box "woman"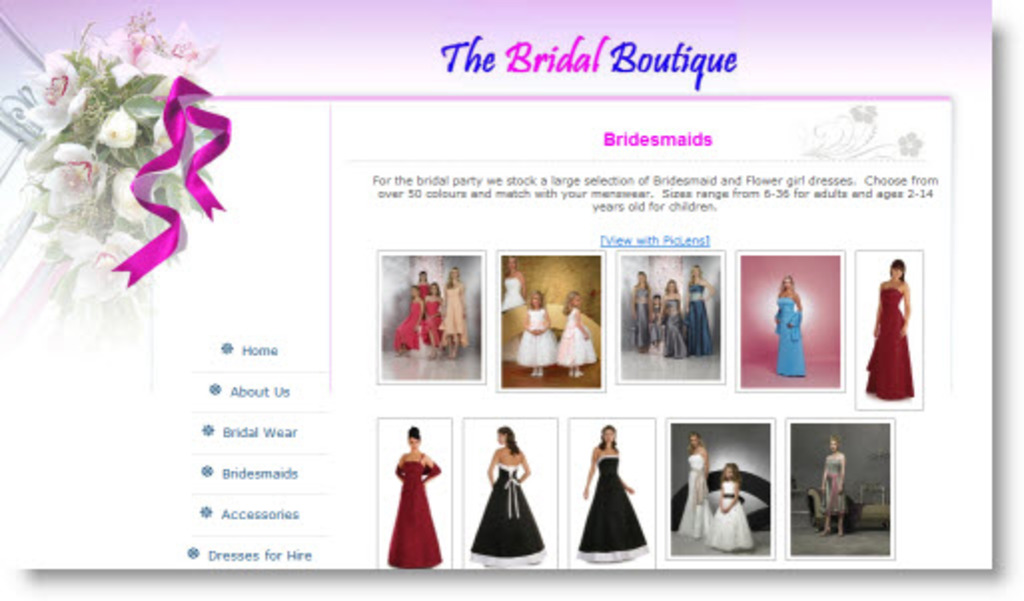
bbox(421, 284, 443, 357)
